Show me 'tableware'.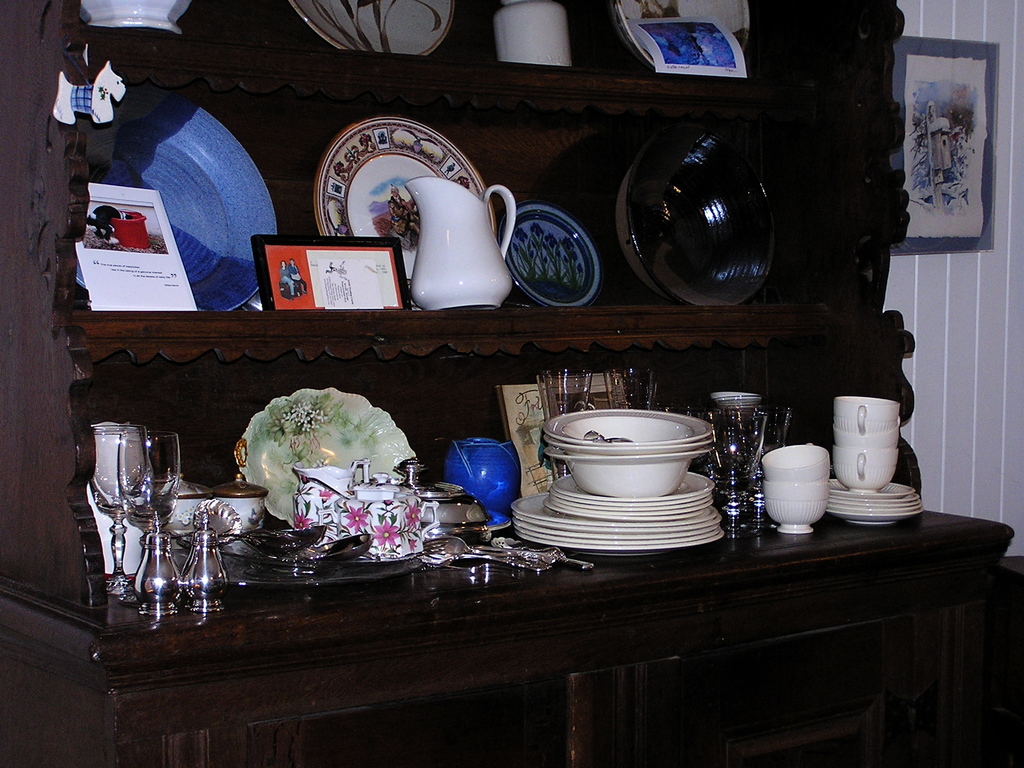
'tableware' is here: select_region(616, 126, 778, 310).
